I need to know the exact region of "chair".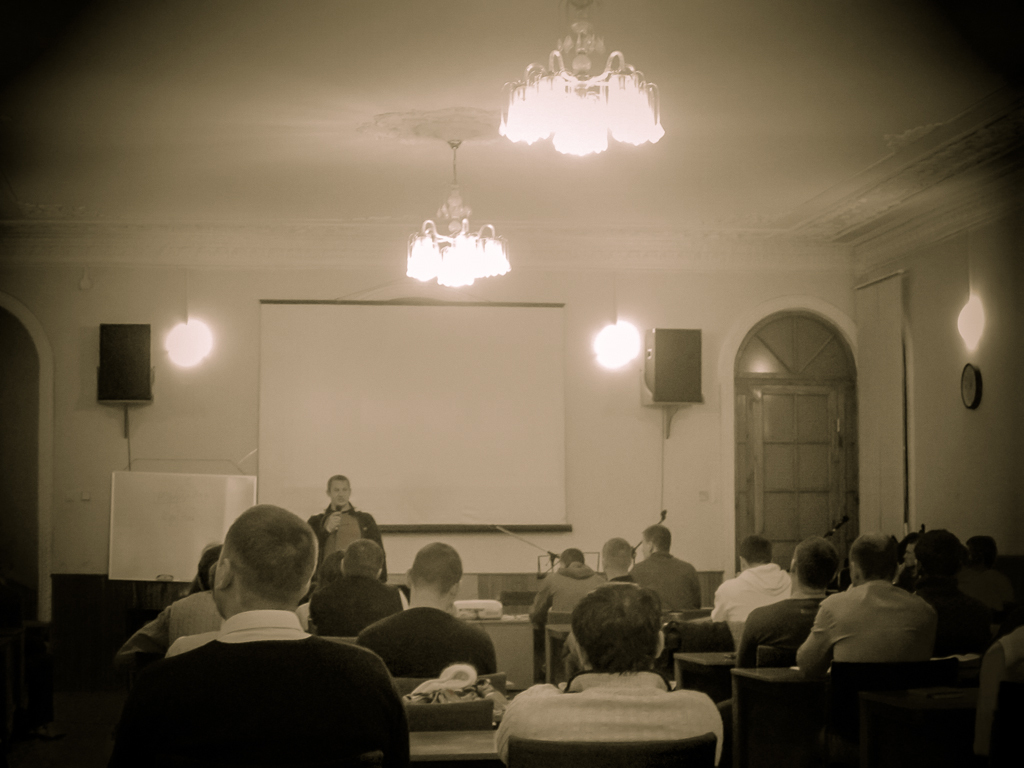
Region: select_region(405, 700, 495, 734).
